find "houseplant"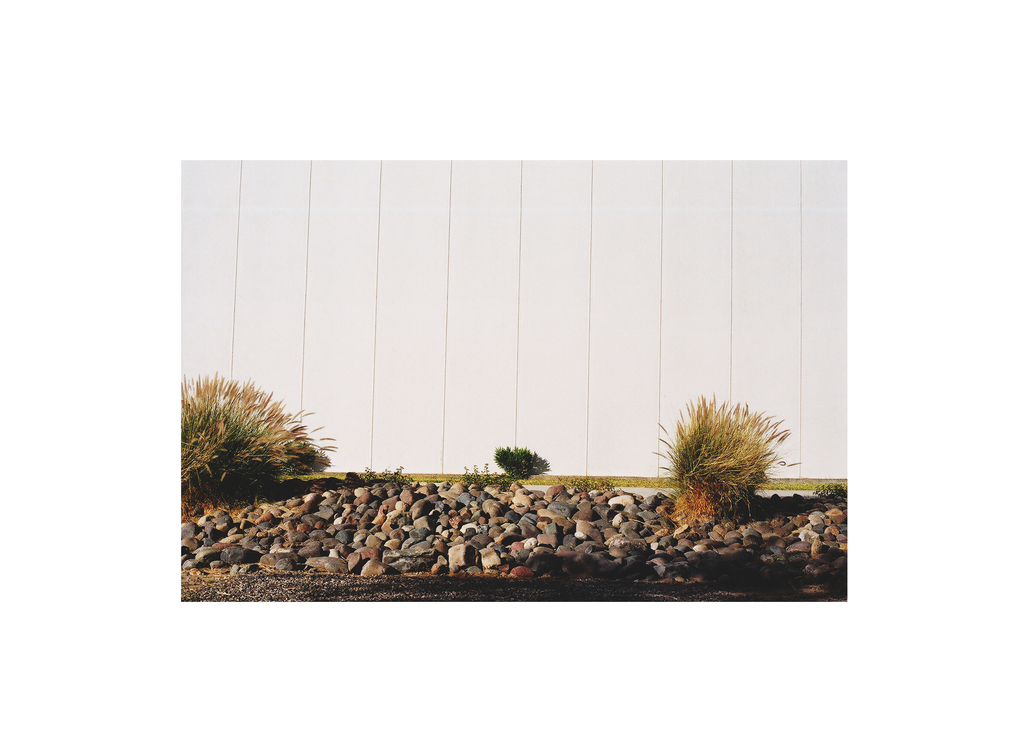
bbox(644, 393, 806, 524)
